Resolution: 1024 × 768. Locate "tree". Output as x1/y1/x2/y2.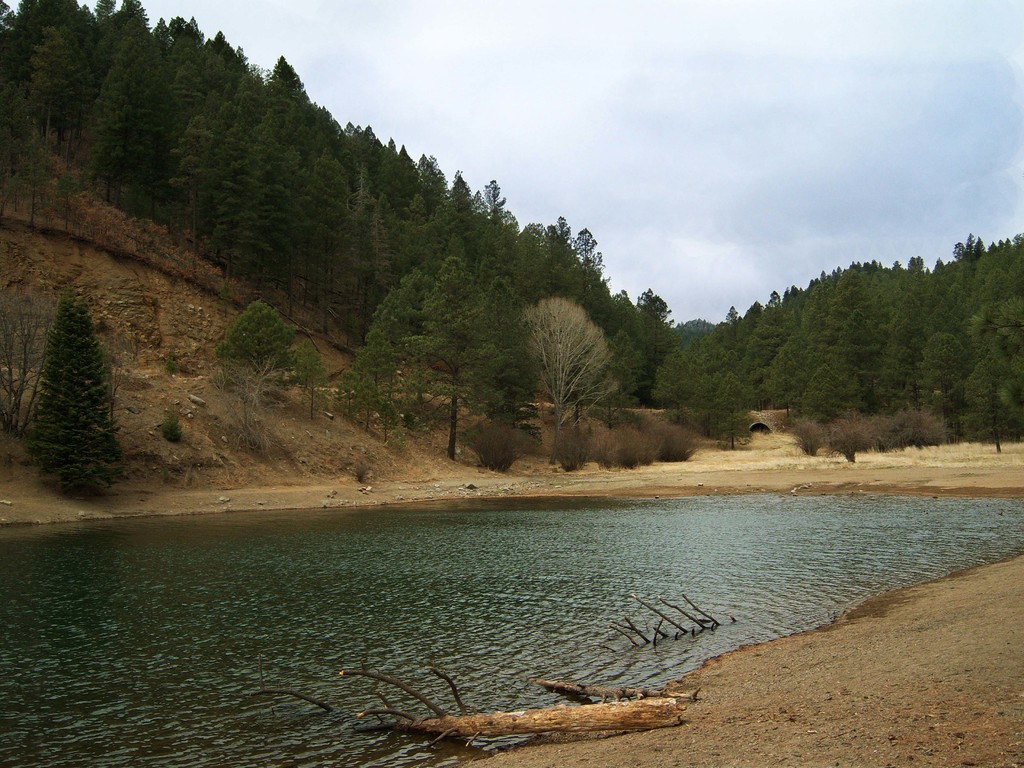
276/336/324/413.
